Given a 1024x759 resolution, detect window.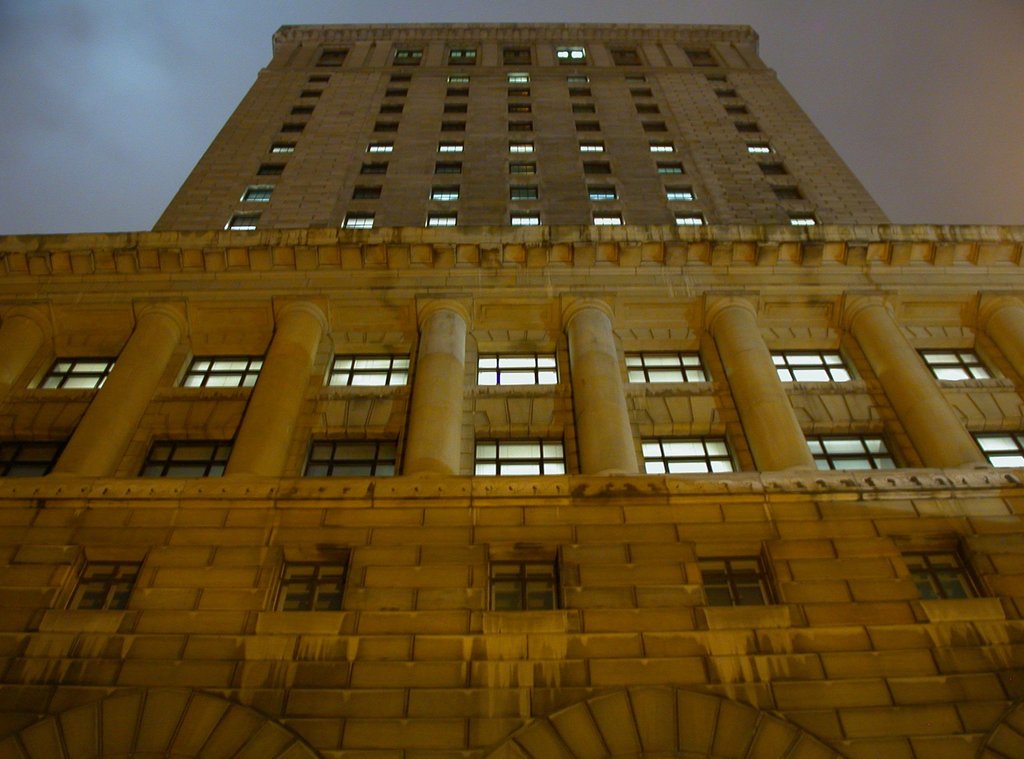
crop(345, 211, 375, 231).
